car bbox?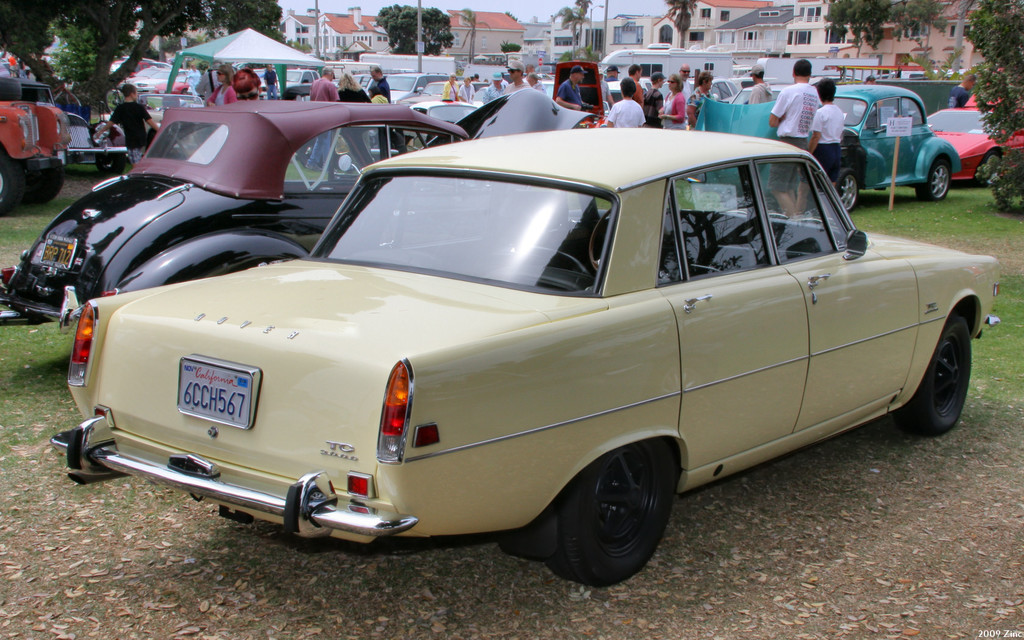
Rect(925, 93, 1023, 184)
